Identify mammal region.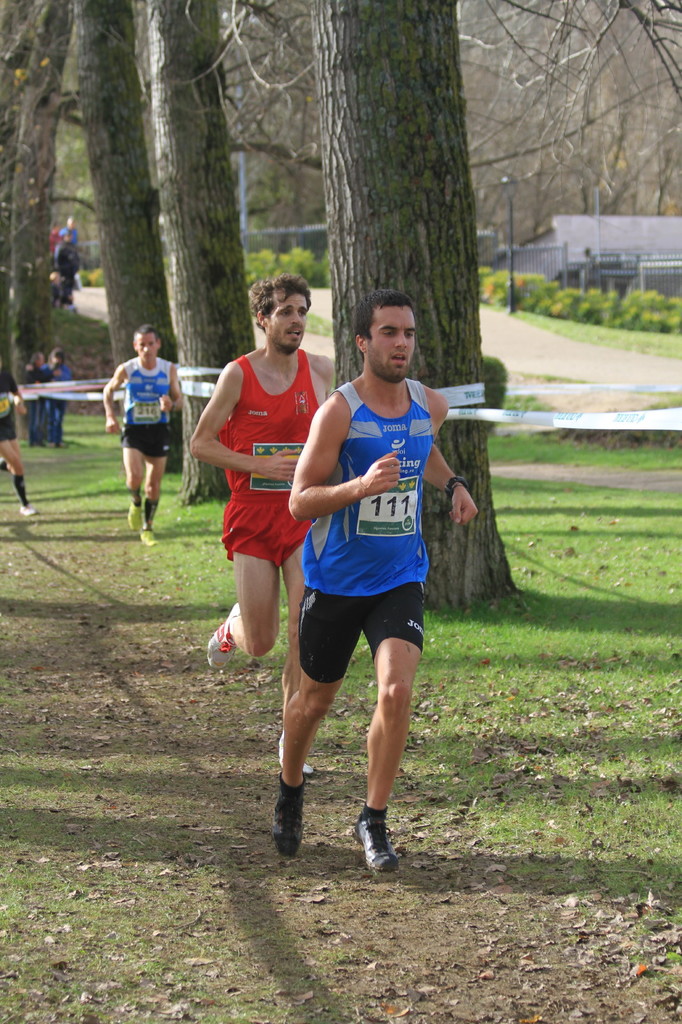
Region: left=96, top=323, right=186, bottom=543.
